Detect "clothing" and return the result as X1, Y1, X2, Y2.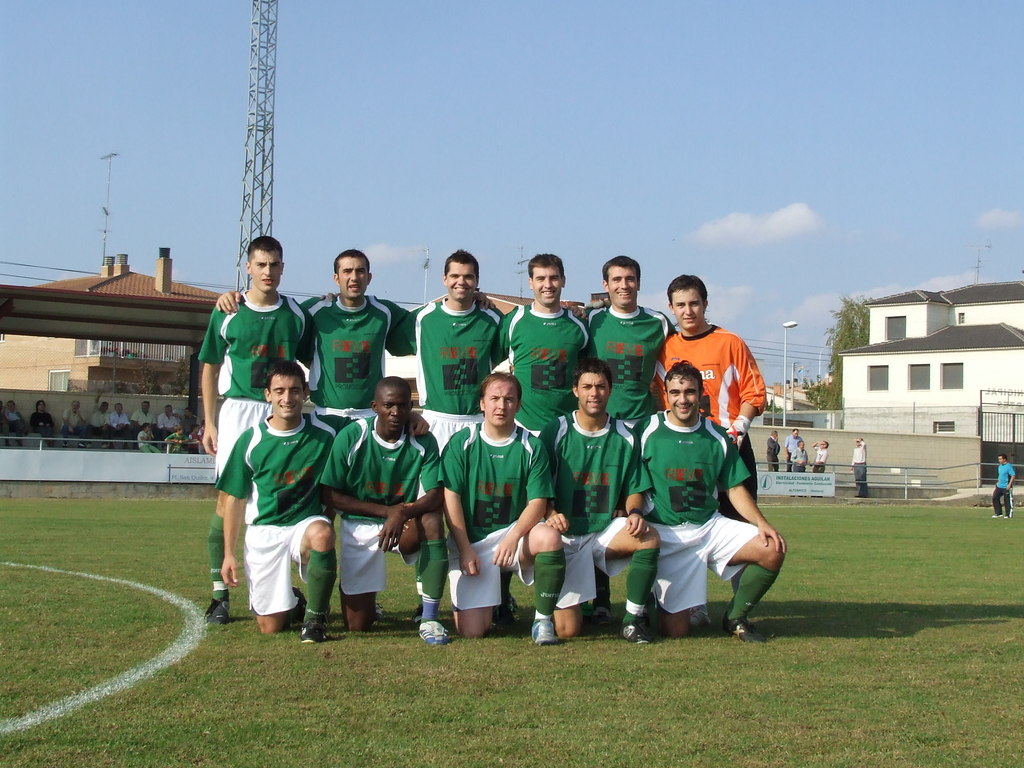
653, 322, 751, 436.
